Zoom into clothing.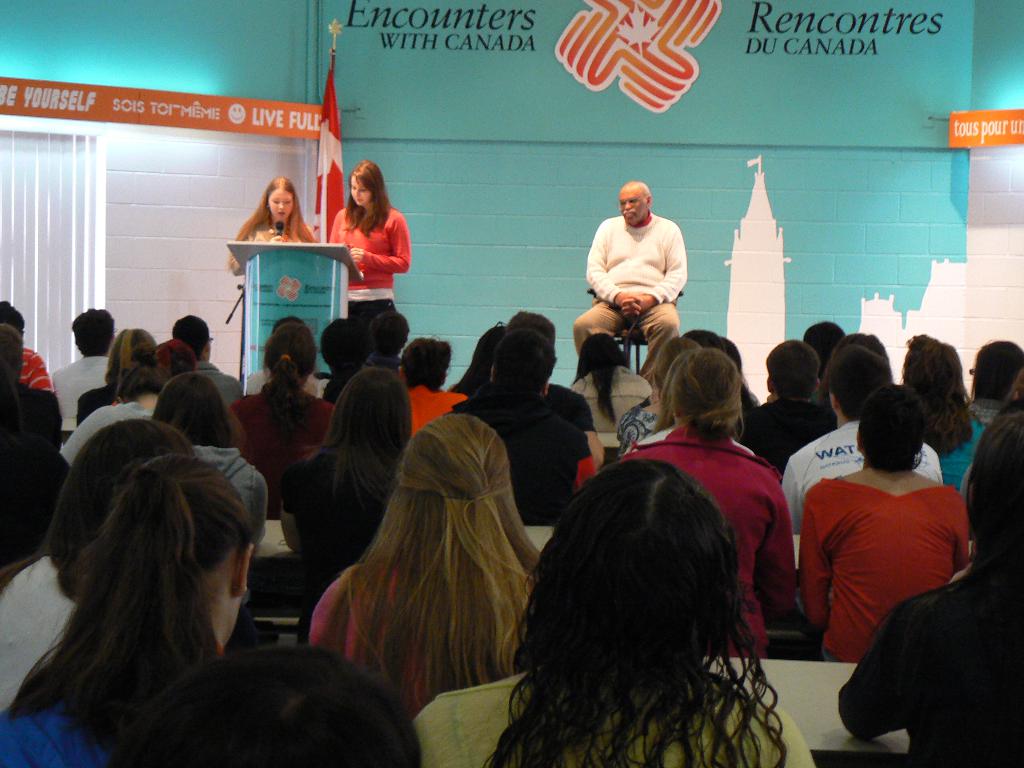
Zoom target: l=732, t=396, r=841, b=472.
